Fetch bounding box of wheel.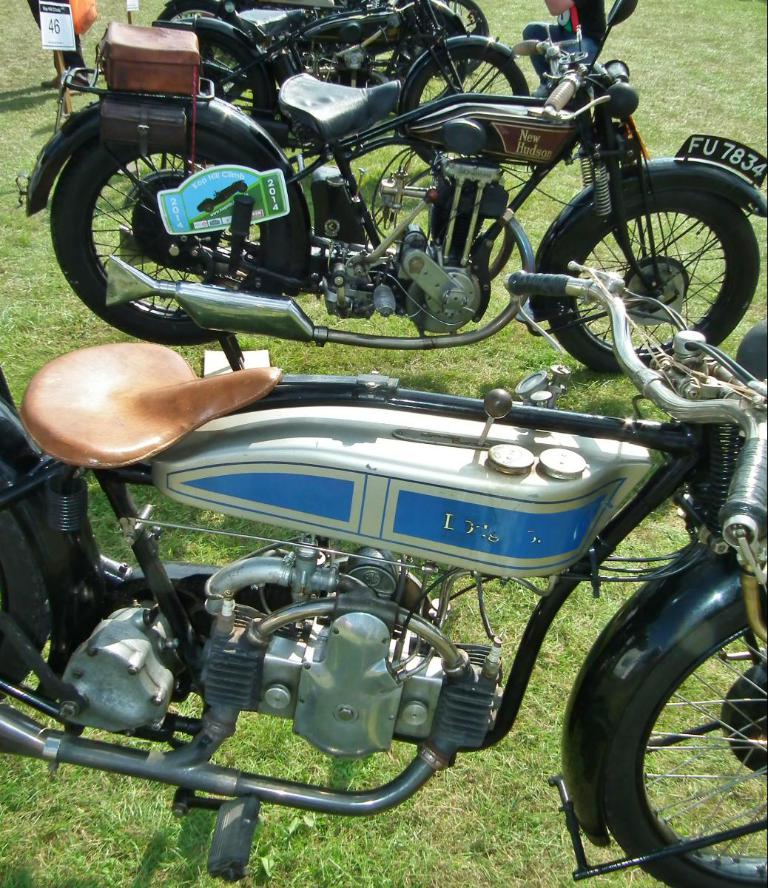
Bbox: 52, 127, 294, 346.
